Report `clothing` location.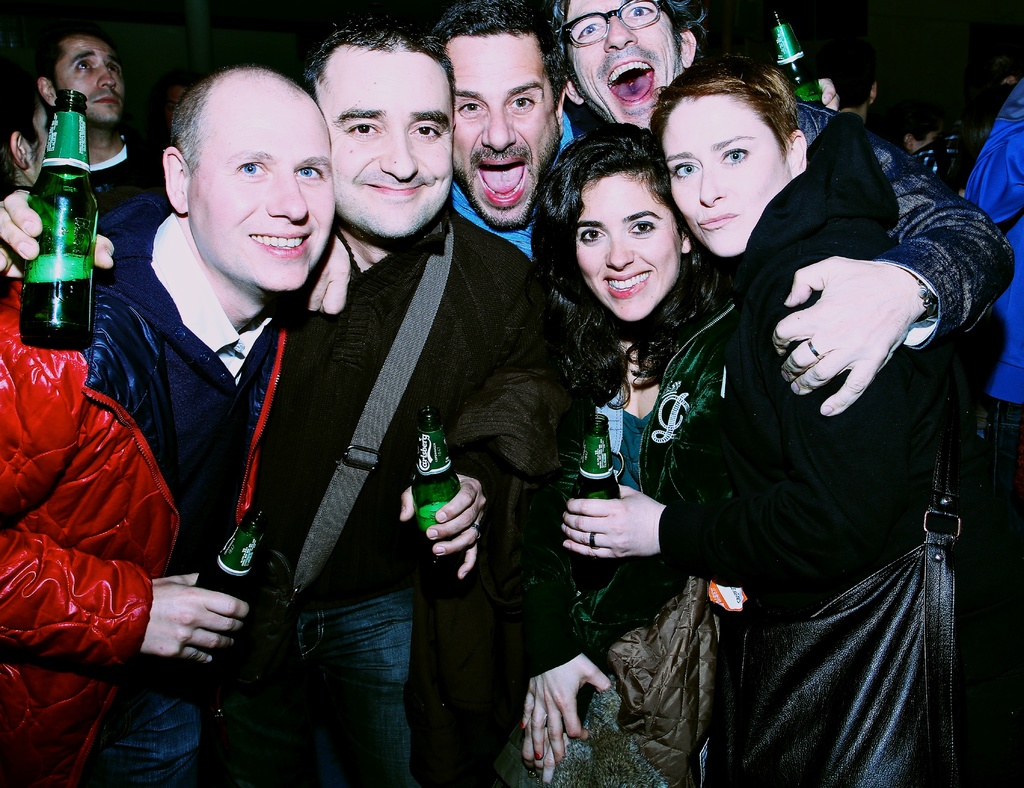
Report: (643,114,968,787).
